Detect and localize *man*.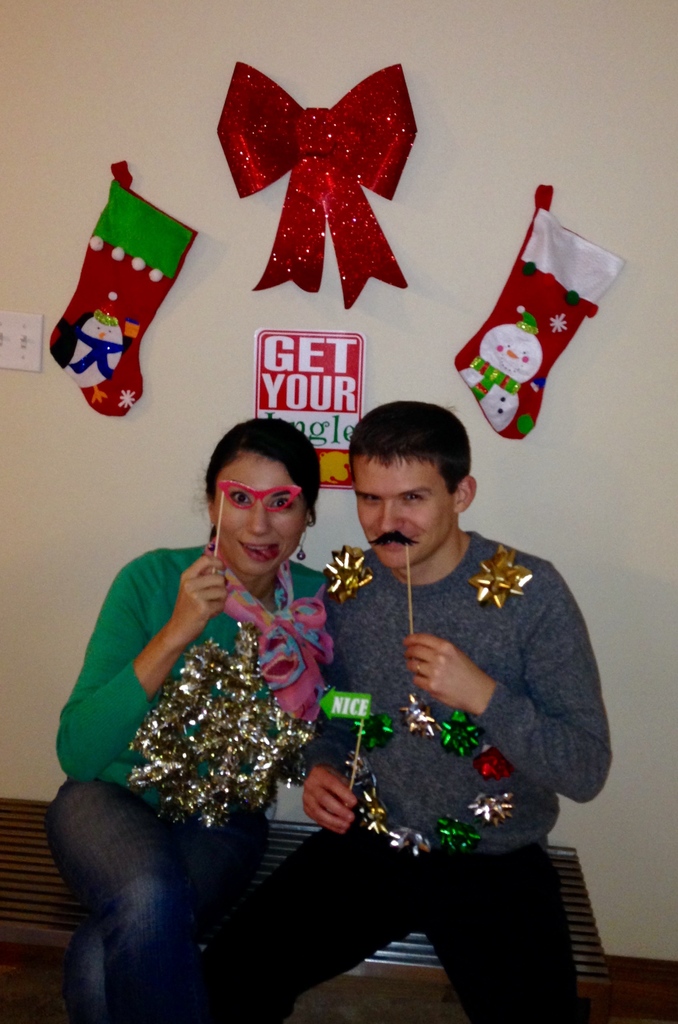
Localized at box(197, 394, 613, 1023).
